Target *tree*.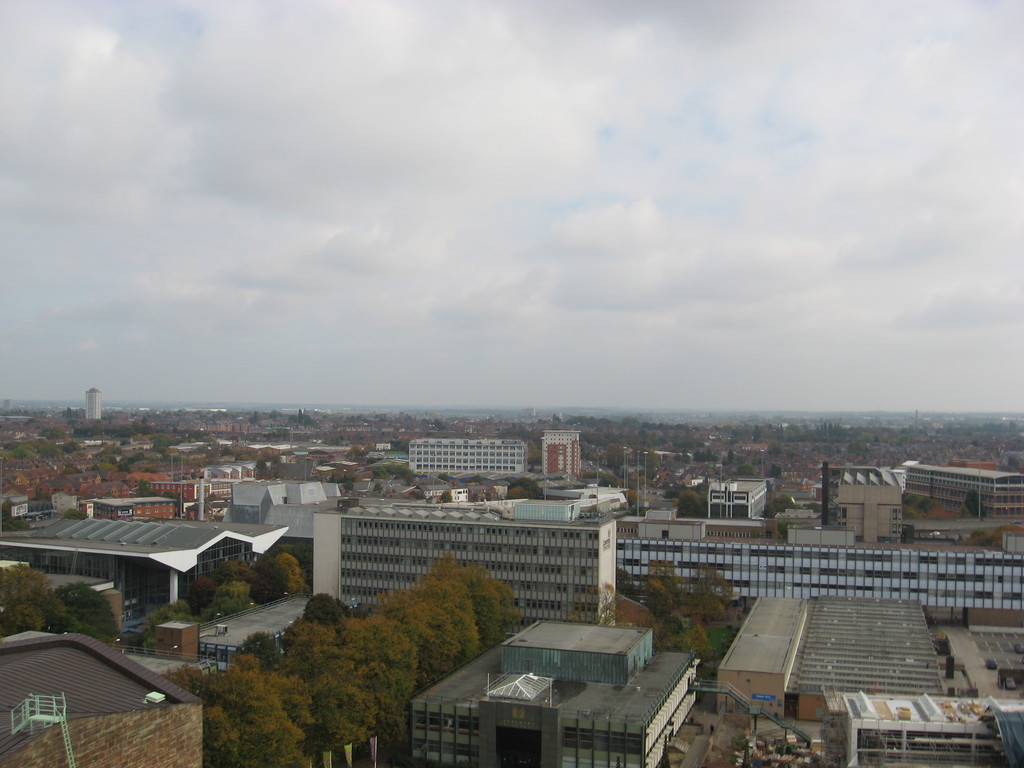
Target region: (x1=735, y1=466, x2=754, y2=477).
